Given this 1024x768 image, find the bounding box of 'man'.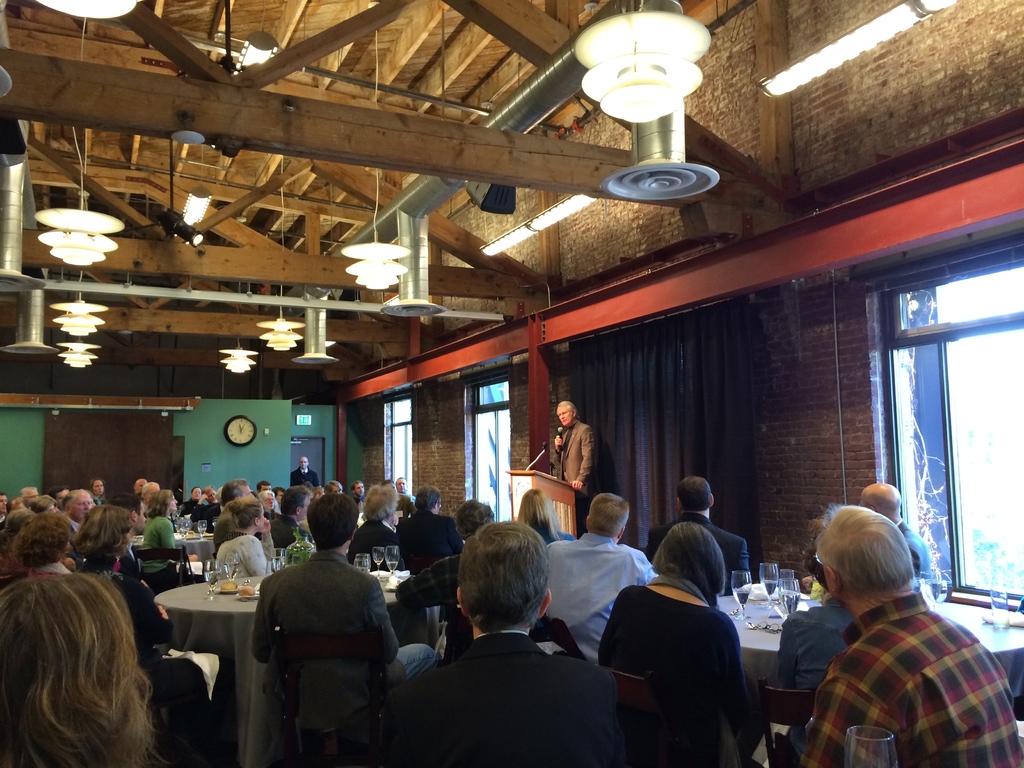
[left=643, top=477, right=753, bottom=604].
